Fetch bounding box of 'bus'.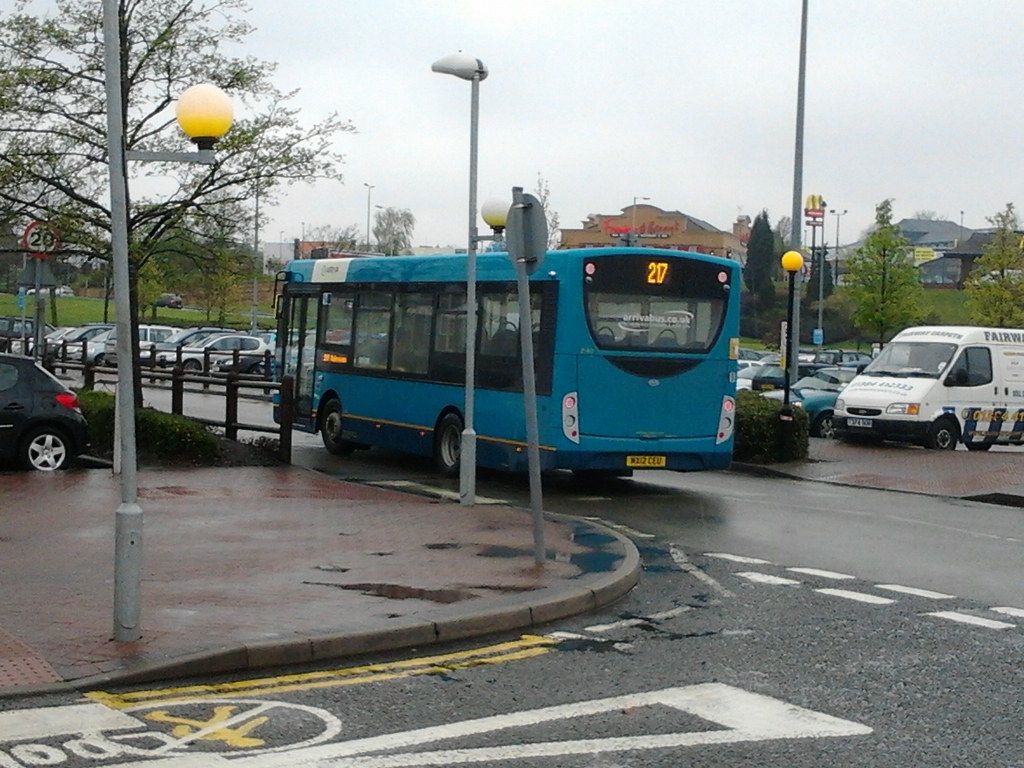
Bbox: locate(267, 241, 749, 479).
